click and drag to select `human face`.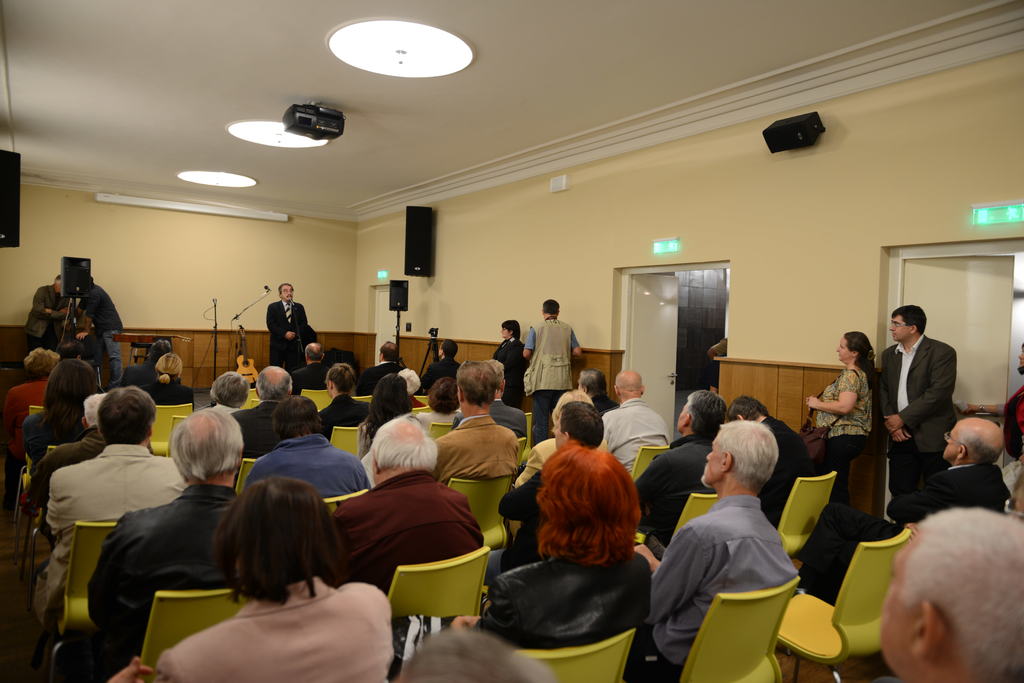
Selection: 279/283/292/300.
